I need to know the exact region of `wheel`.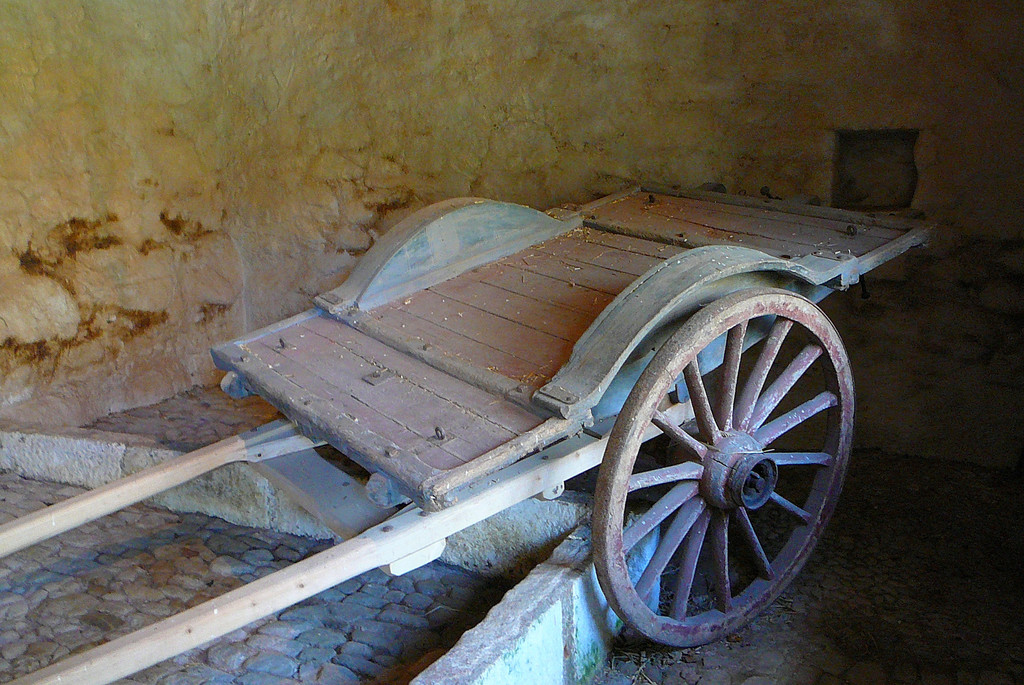
Region: region(590, 289, 855, 645).
